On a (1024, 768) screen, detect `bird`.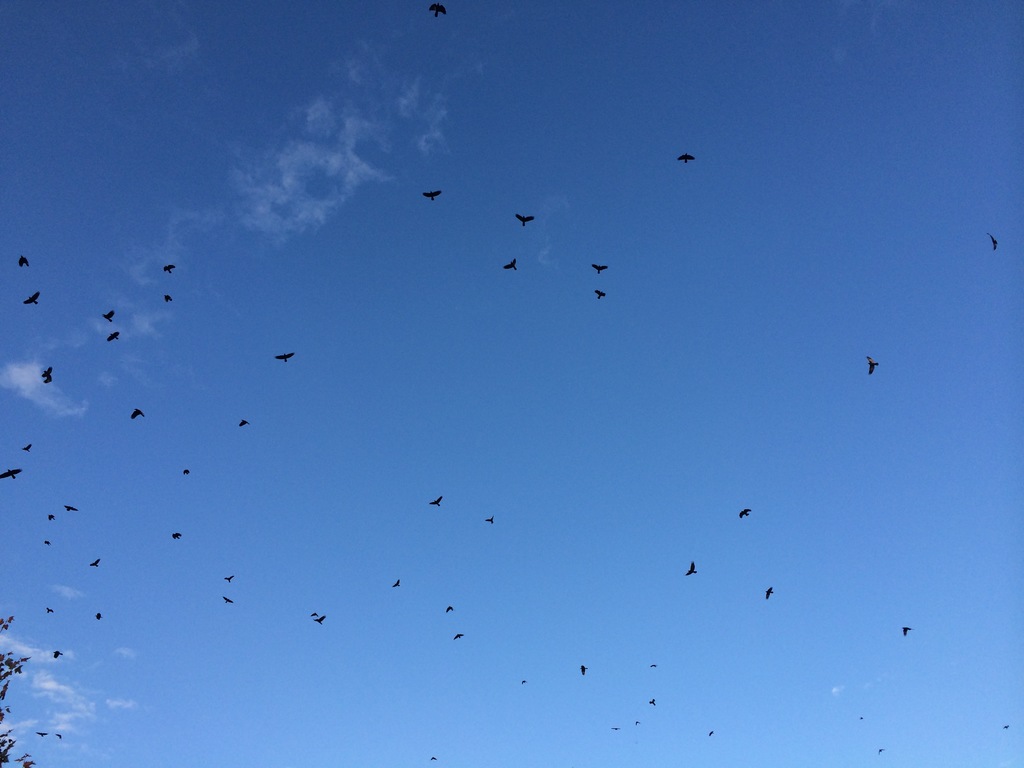
(x1=650, y1=664, x2=655, y2=671).
